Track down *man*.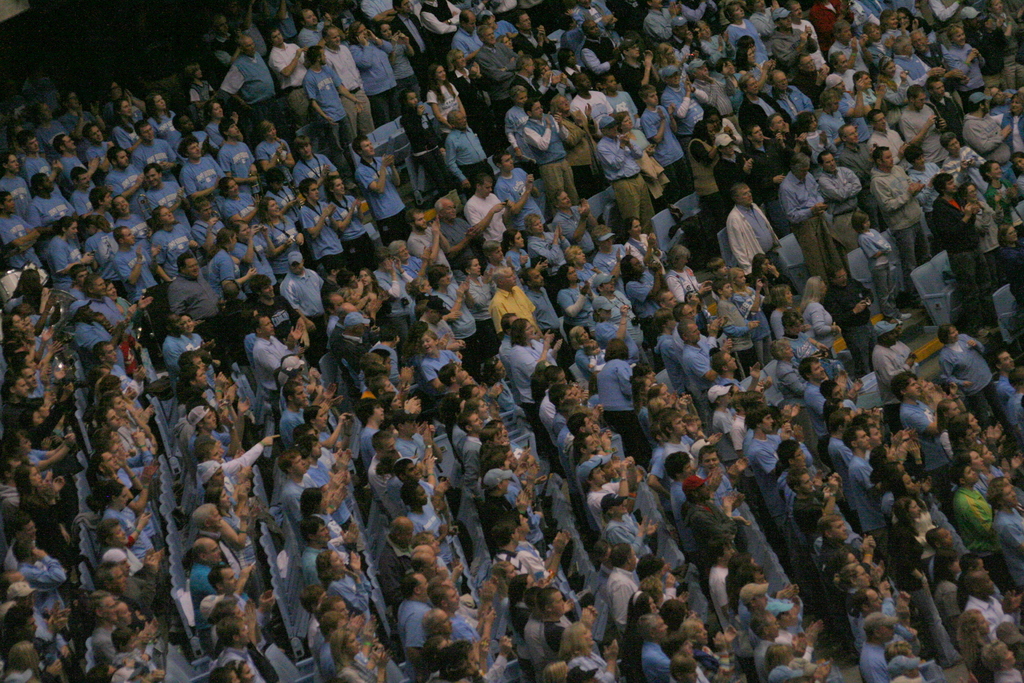
Tracked to bbox=(925, 177, 981, 336).
